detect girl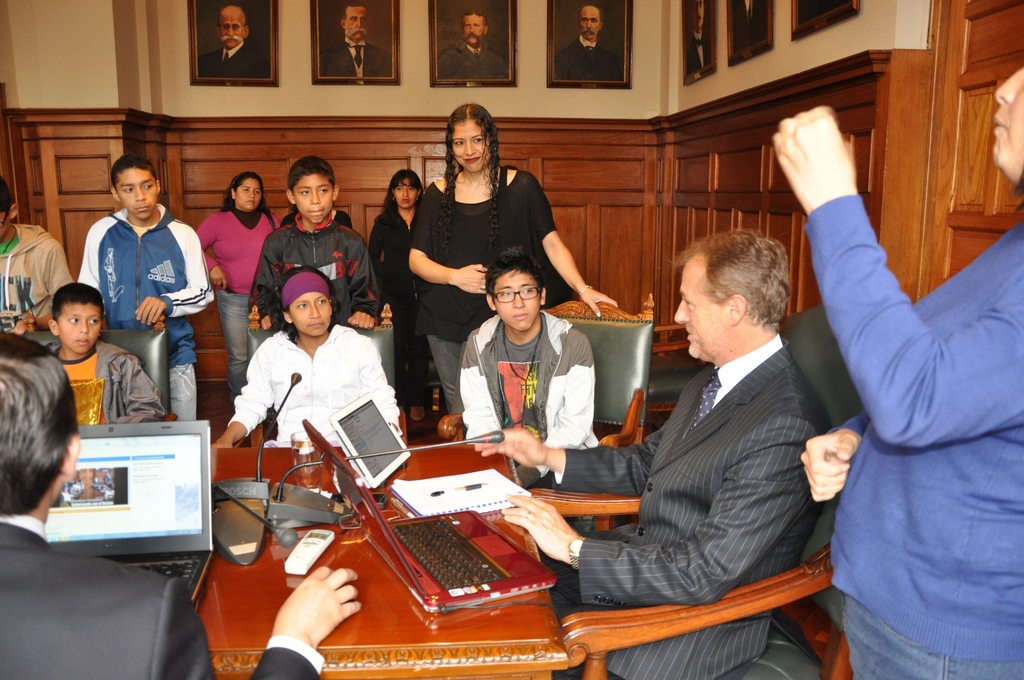
bbox=[200, 171, 282, 400]
